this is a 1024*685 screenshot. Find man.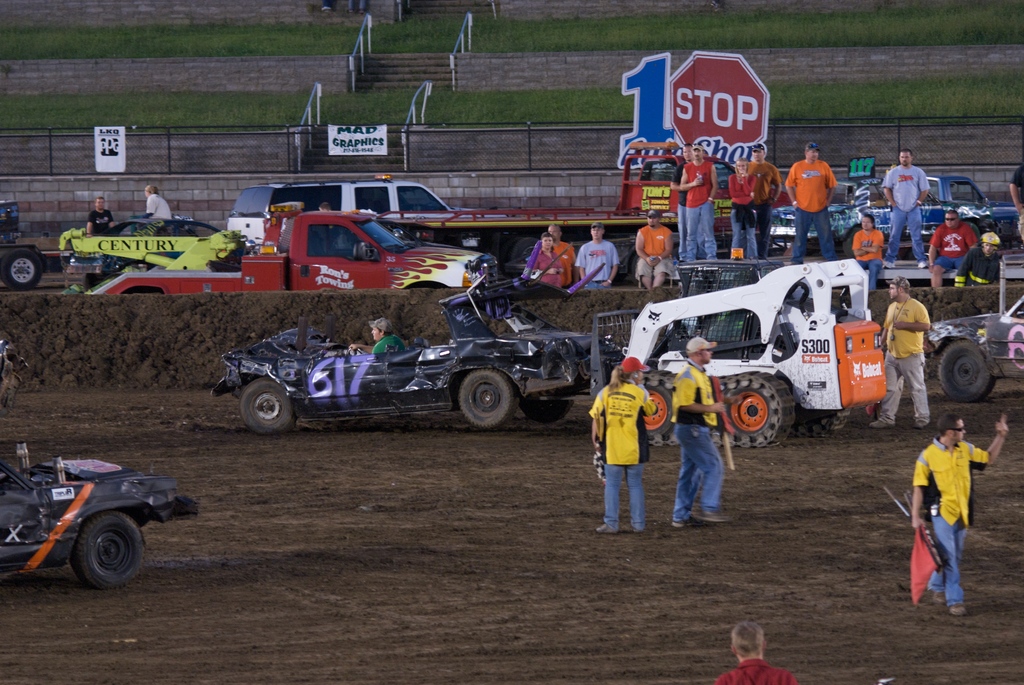
Bounding box: bbox=(786, 142, 838, 264).
